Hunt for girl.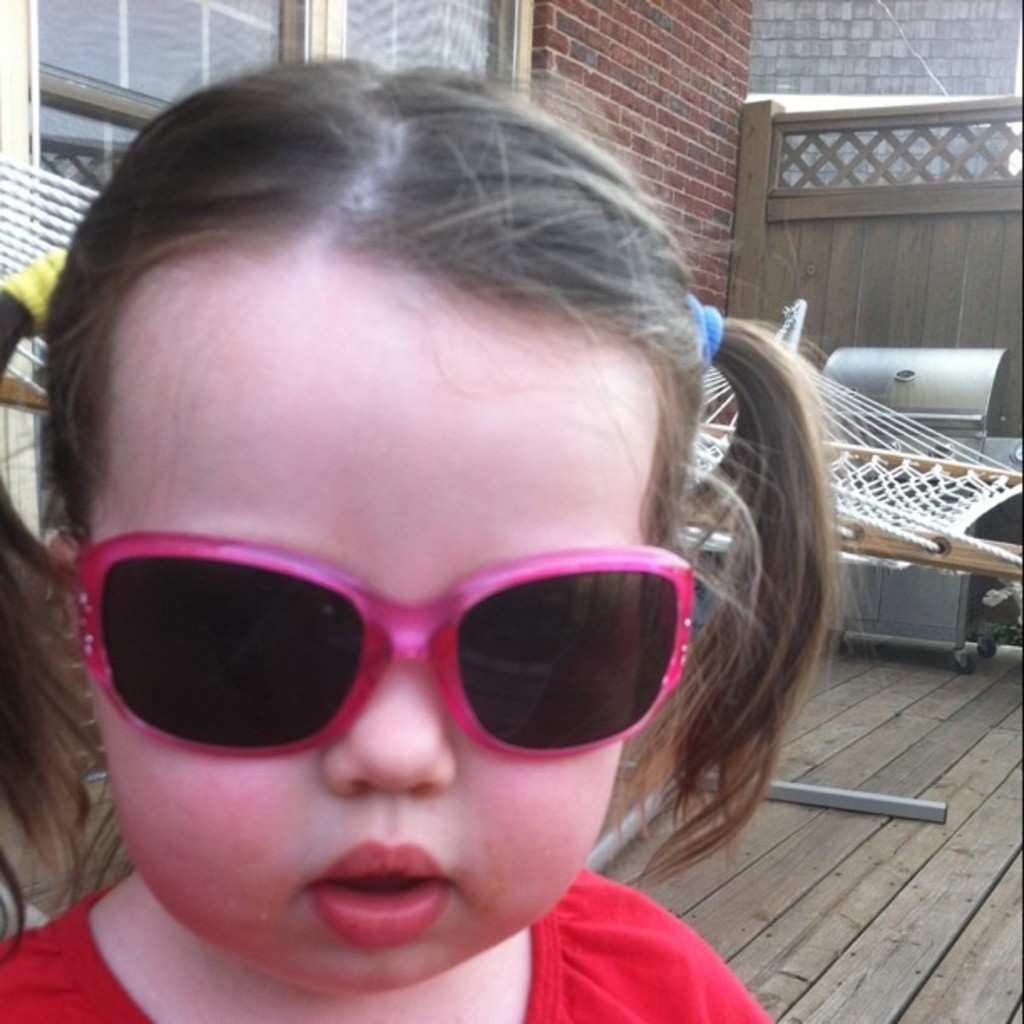
Hunted down at bbox=[0, 57, 893, 1022].
